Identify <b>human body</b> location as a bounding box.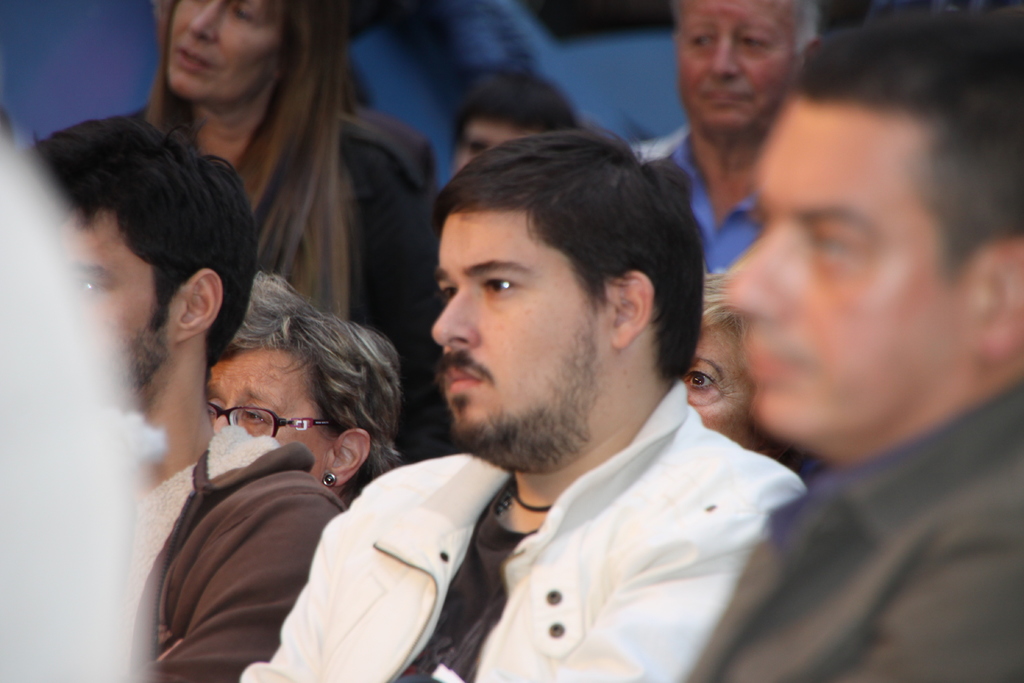
687/369/1023/682.
